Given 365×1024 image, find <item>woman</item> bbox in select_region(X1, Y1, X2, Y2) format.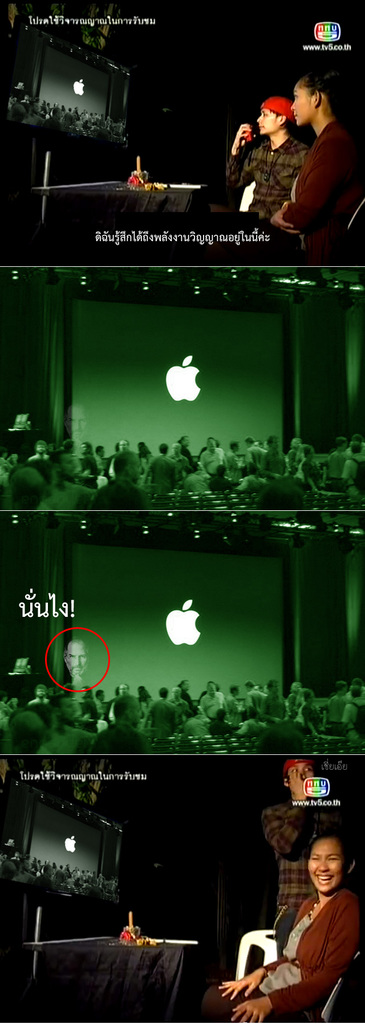
select_region(259, 72, 353, 261).
